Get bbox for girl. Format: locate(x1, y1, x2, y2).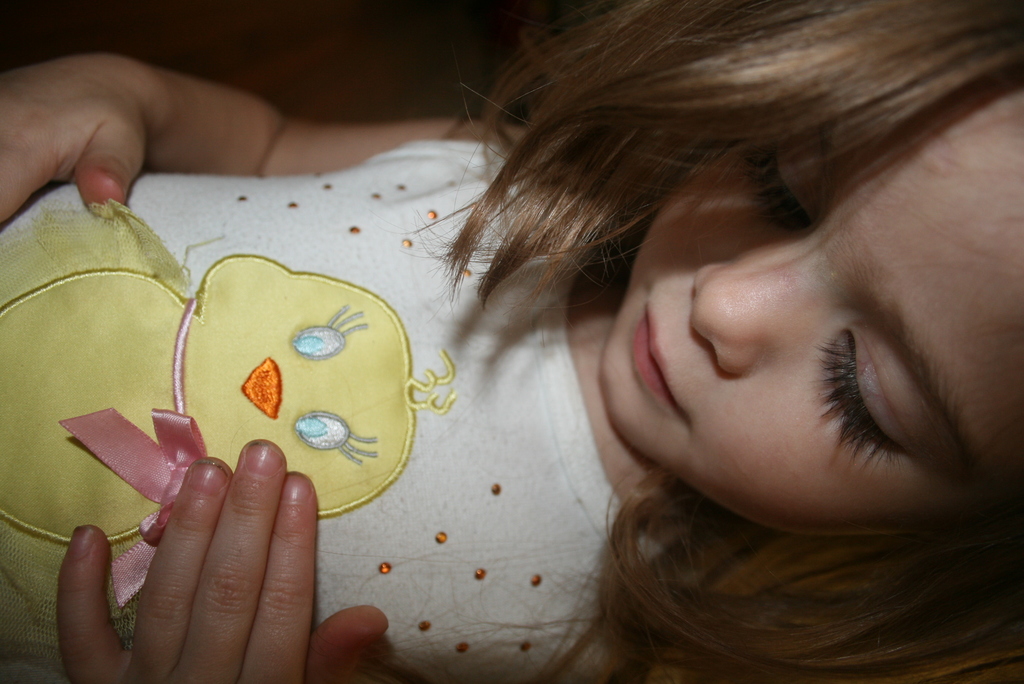
locate(0, 0, 1023, 683).
